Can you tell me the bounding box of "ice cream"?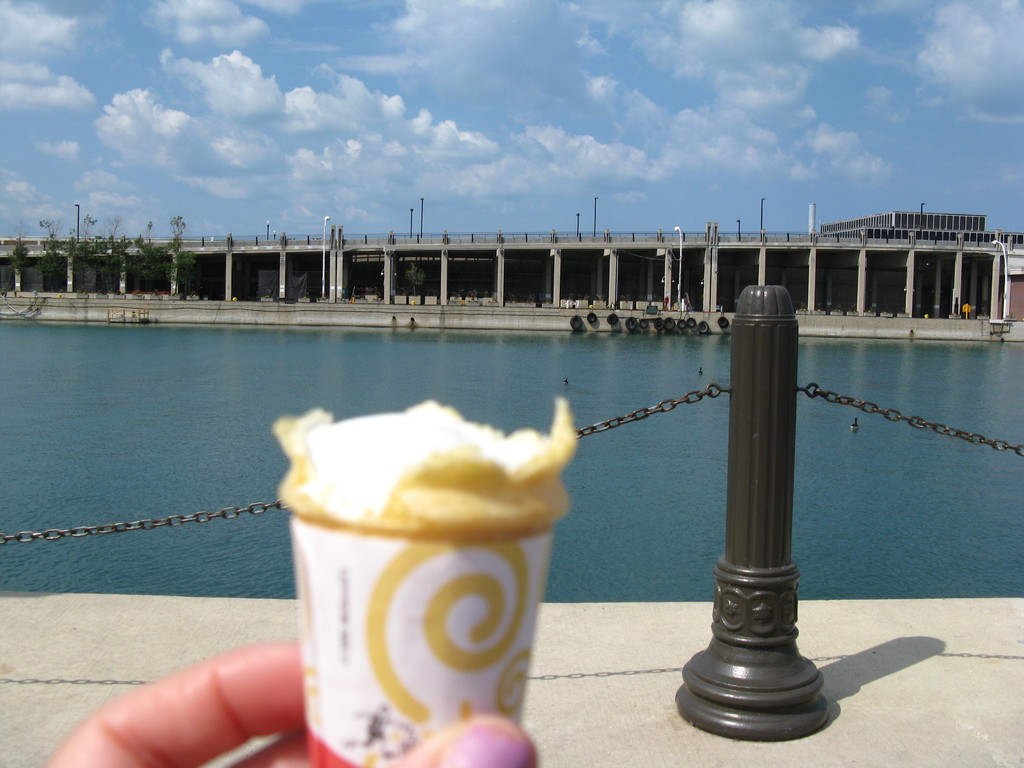
(left=240, top=394, right=562, bottom=722).
